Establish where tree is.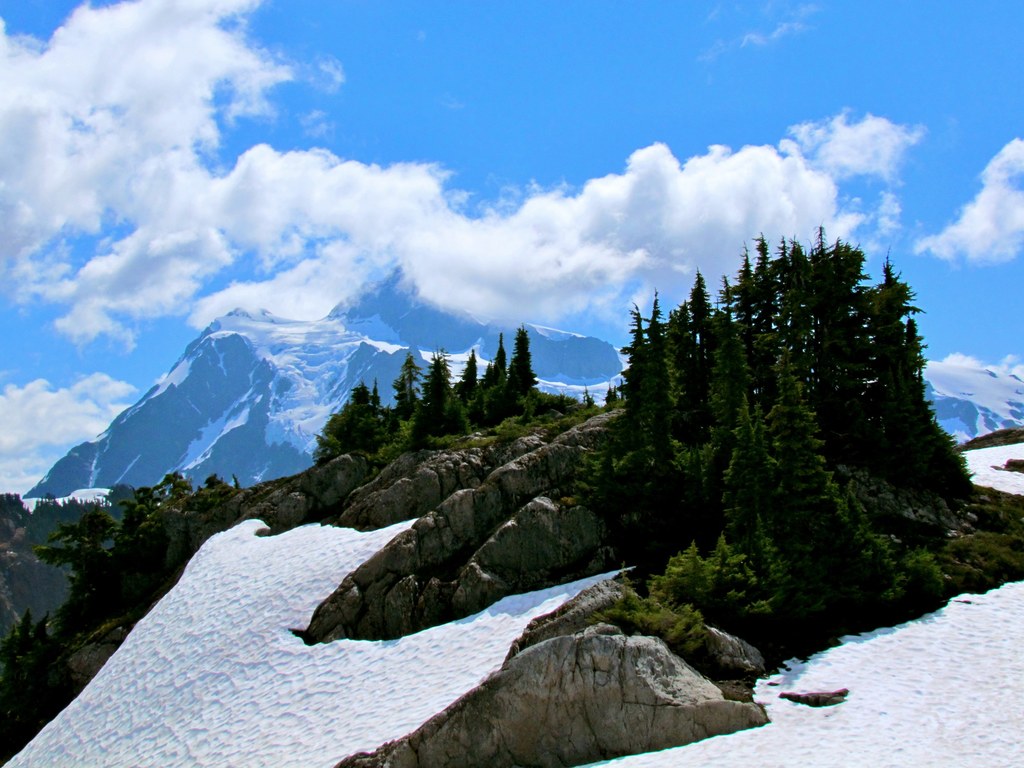
Established at crop(0, 490, 28, 523).
